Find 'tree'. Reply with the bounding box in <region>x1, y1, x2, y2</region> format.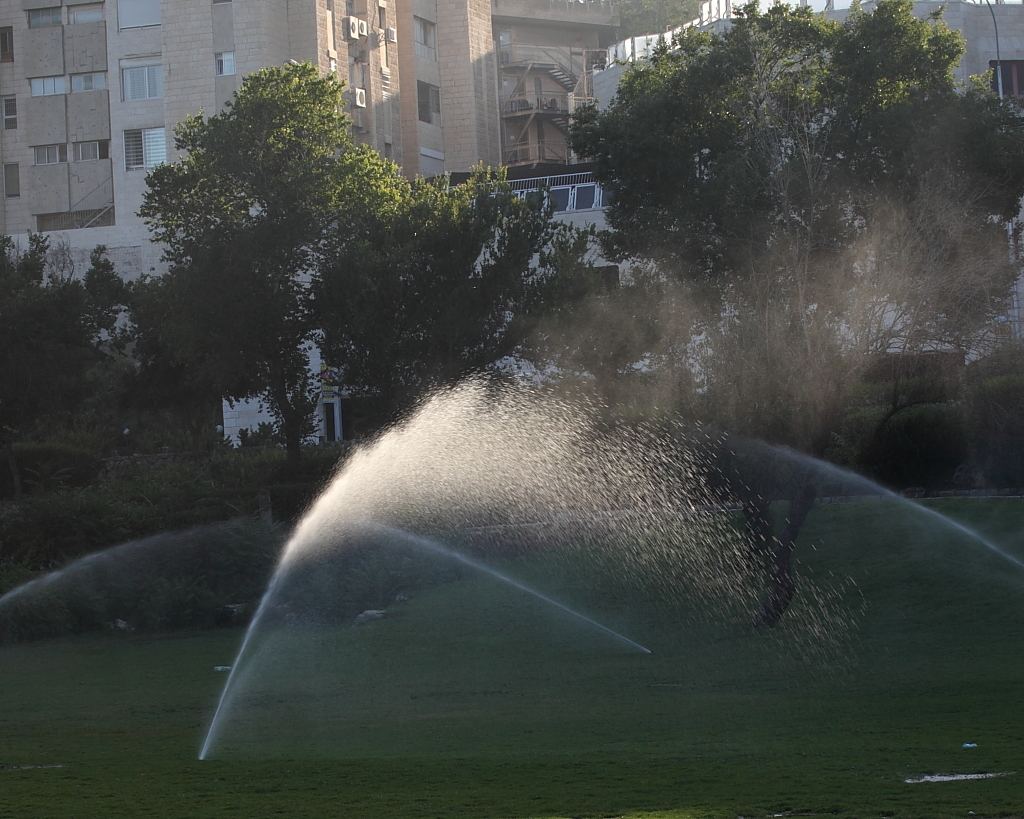
<region>292, 162, 605, 471</region>.
